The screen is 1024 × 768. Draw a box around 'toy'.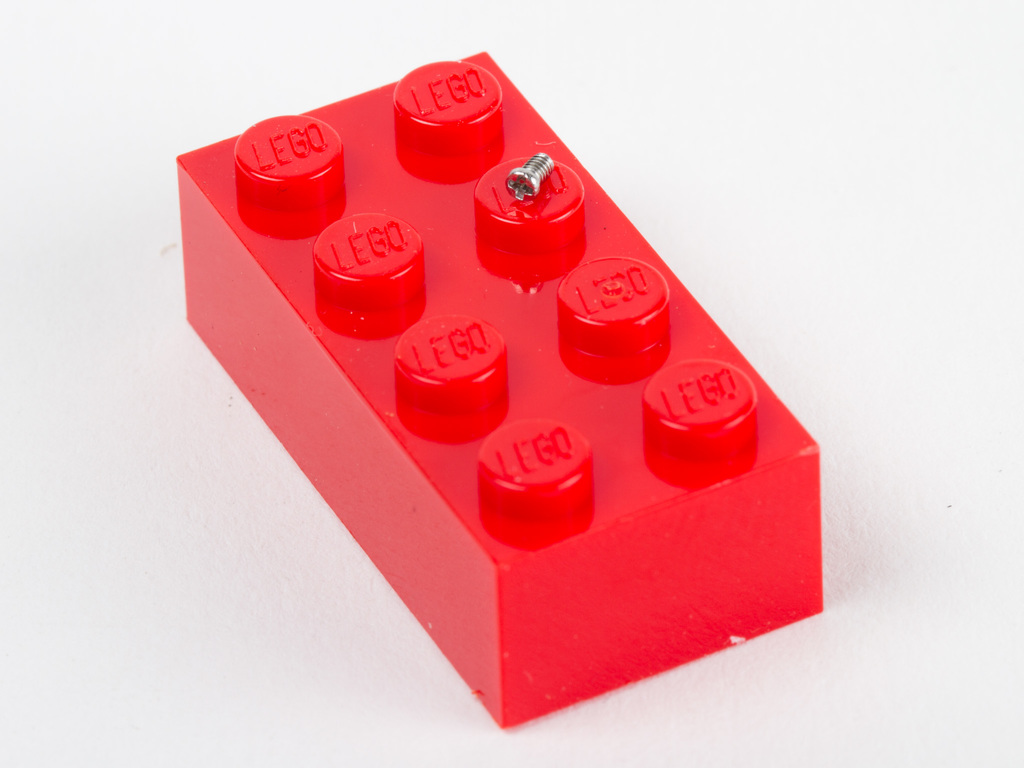
bbox=[176, 54, 822, 726].
